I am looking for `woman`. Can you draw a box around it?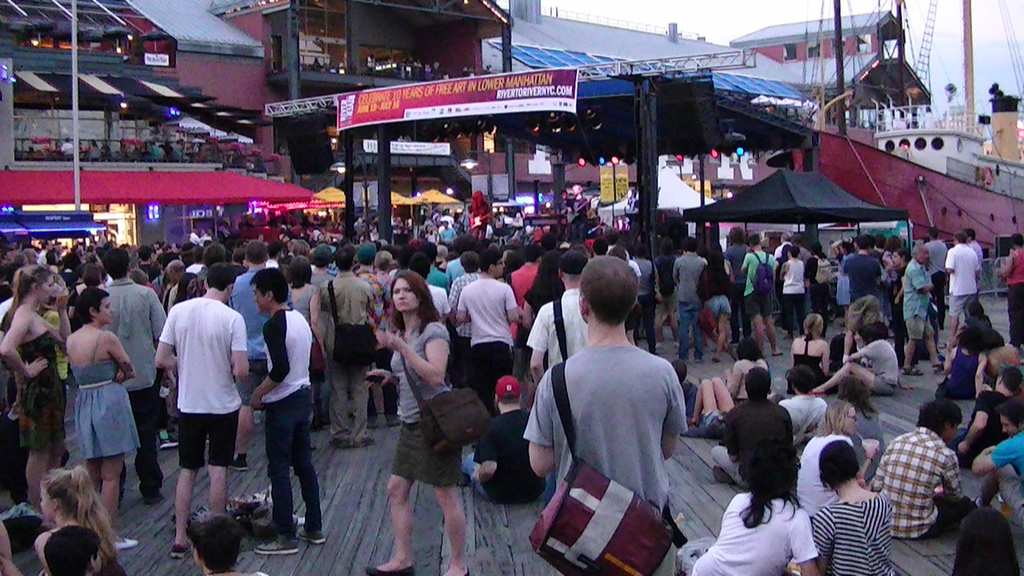
Sure, the bounding box is [left=927, top=320, right=991, bottom=404].
